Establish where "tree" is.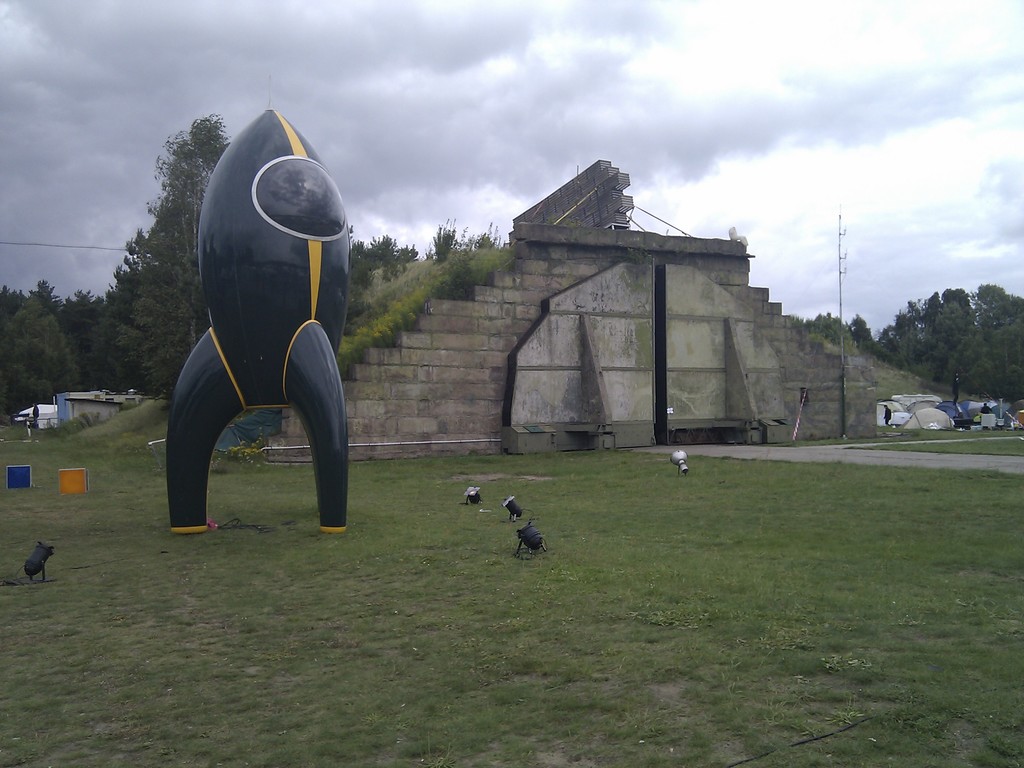
Established at {"left": 95, "top": 115, "right": 234, "bottom": 400}.
